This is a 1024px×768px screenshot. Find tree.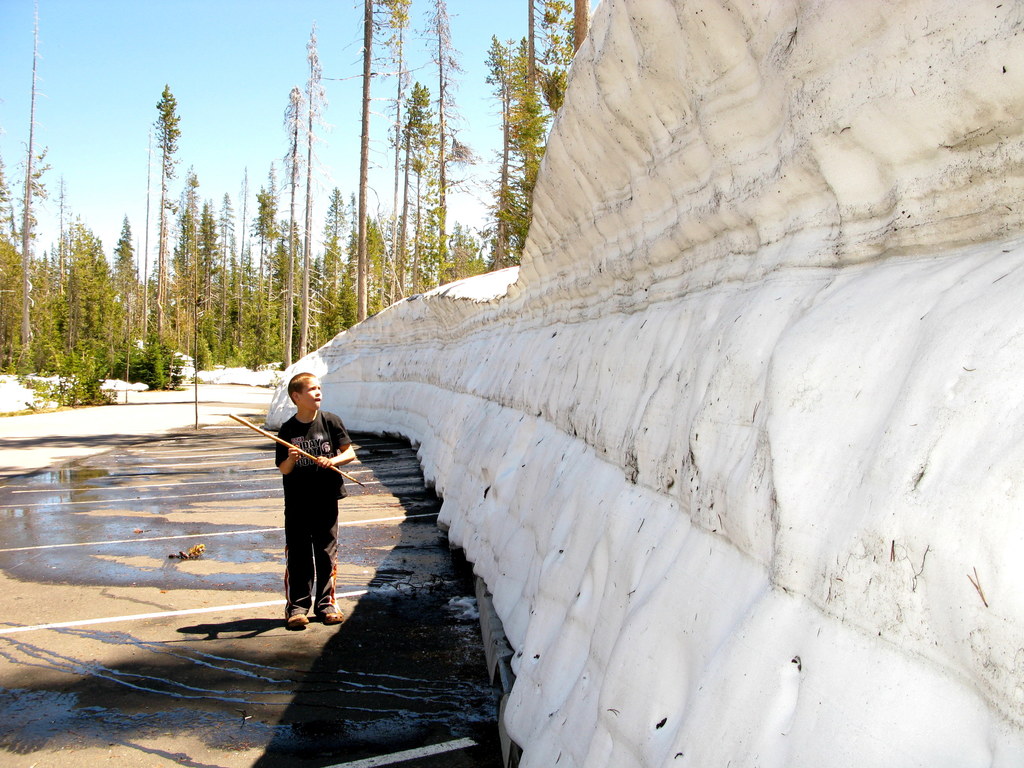
Bounding box: <region>291, 24, 340, 358</region>.
